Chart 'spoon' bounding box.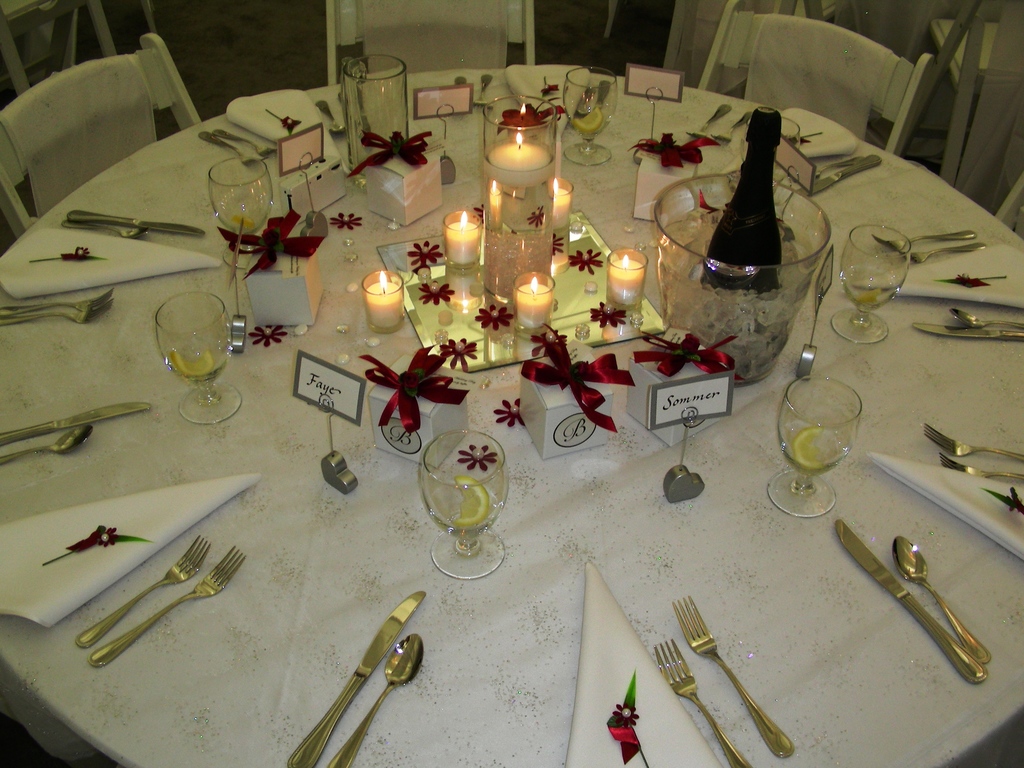
Charted: box(326, 635, 424, 767).
